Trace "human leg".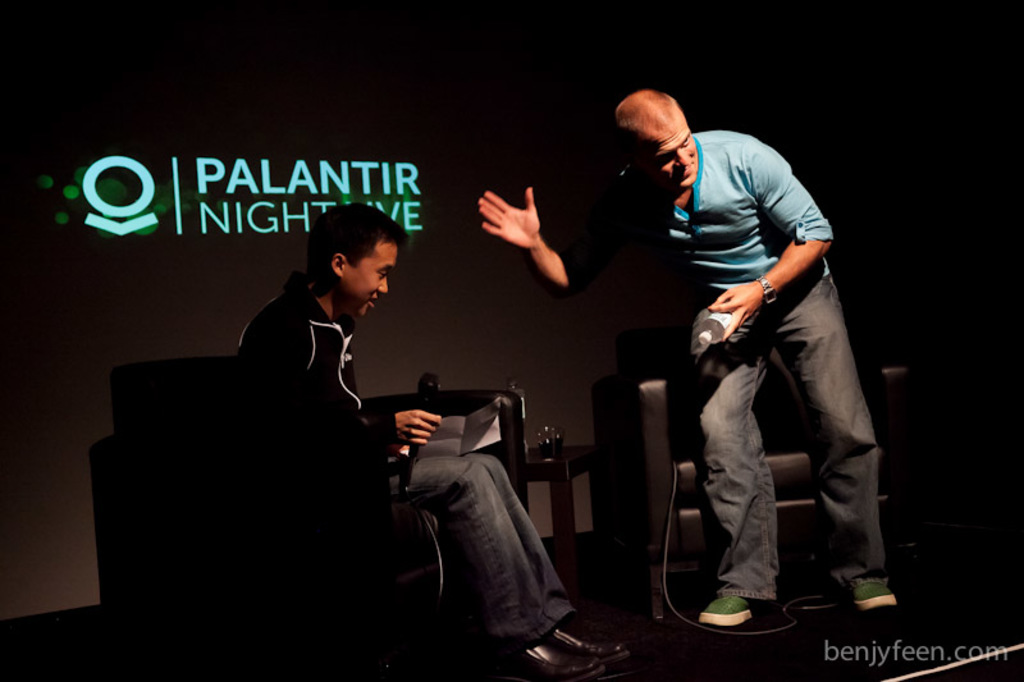
Traced to left=701, top=302, right=768, bottom=628.
